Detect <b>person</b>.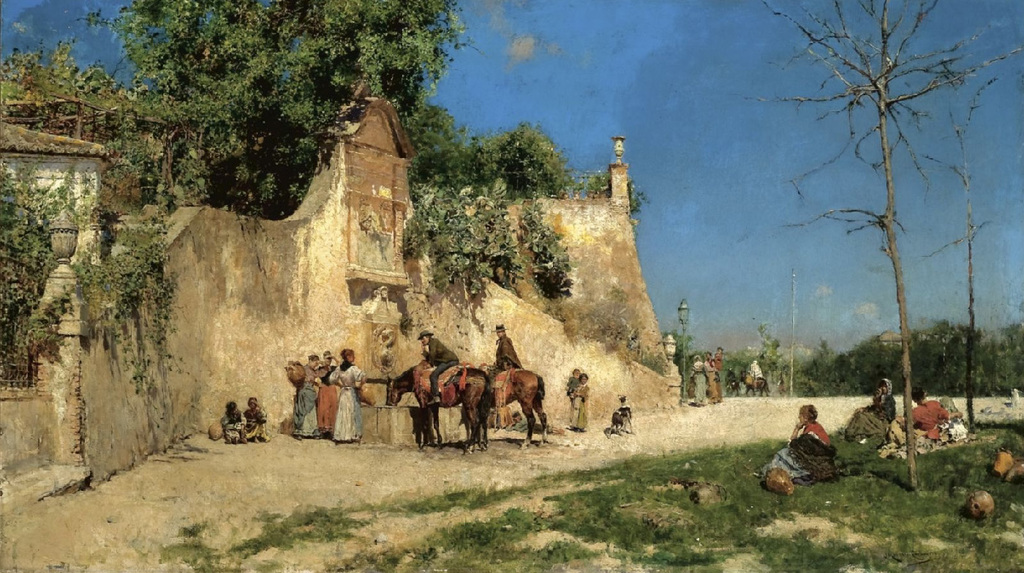
Detected at region(292, 353, 321, 438).
